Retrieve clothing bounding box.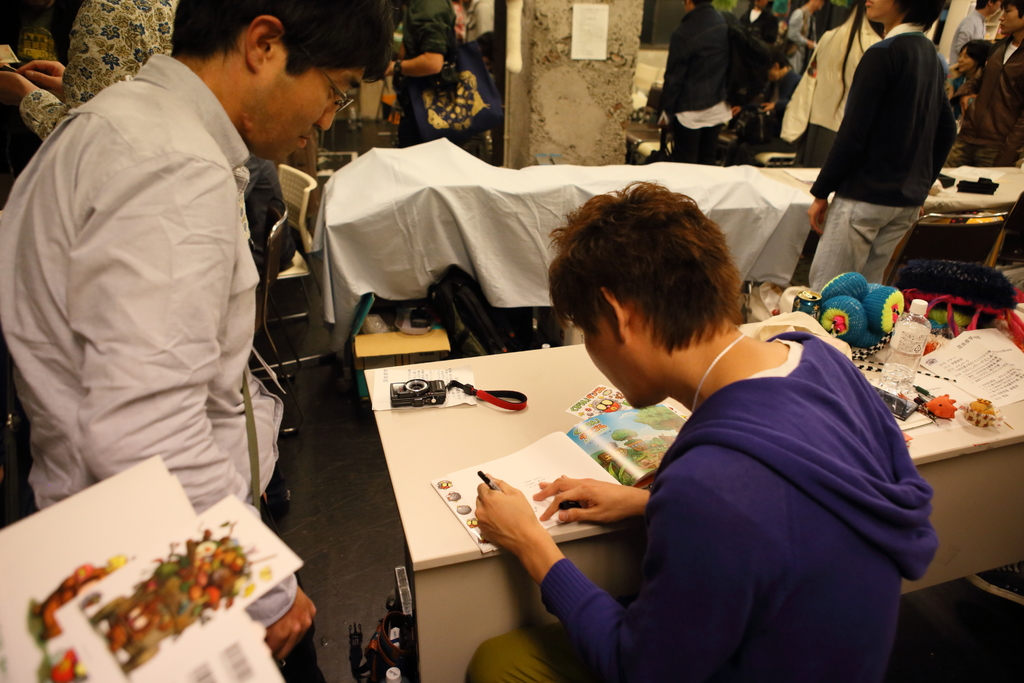
Bounding box: 23, 0, 174, 134.
